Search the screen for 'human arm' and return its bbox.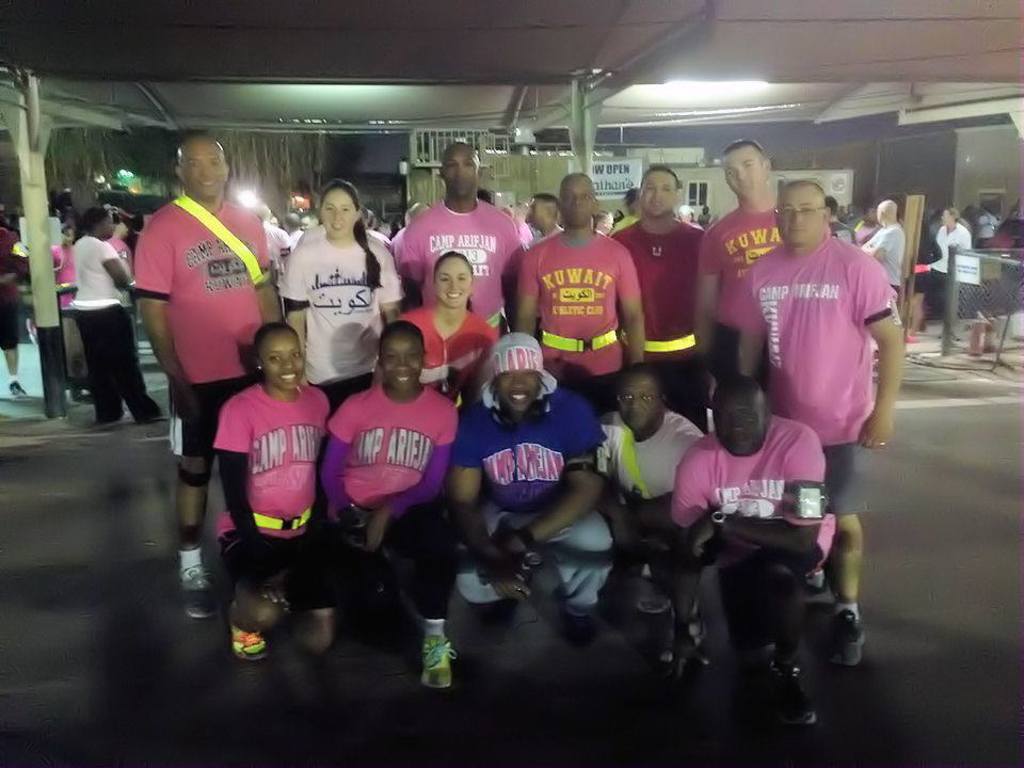
Found: region(690, 254, 736, 359).
